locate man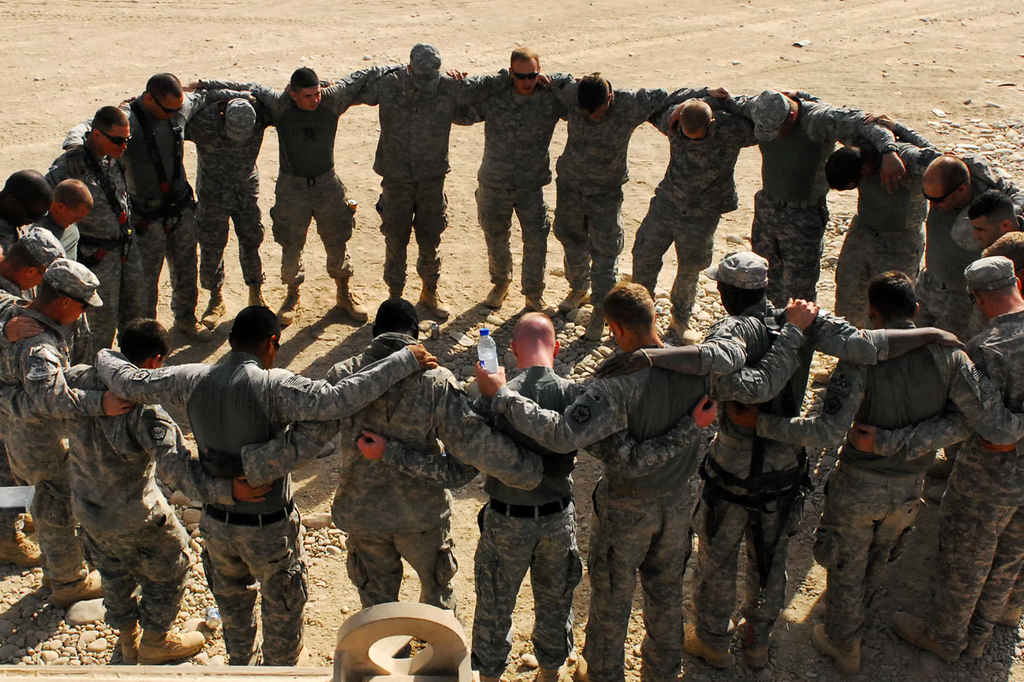
bbox=[978, 226, 1023, 297]
